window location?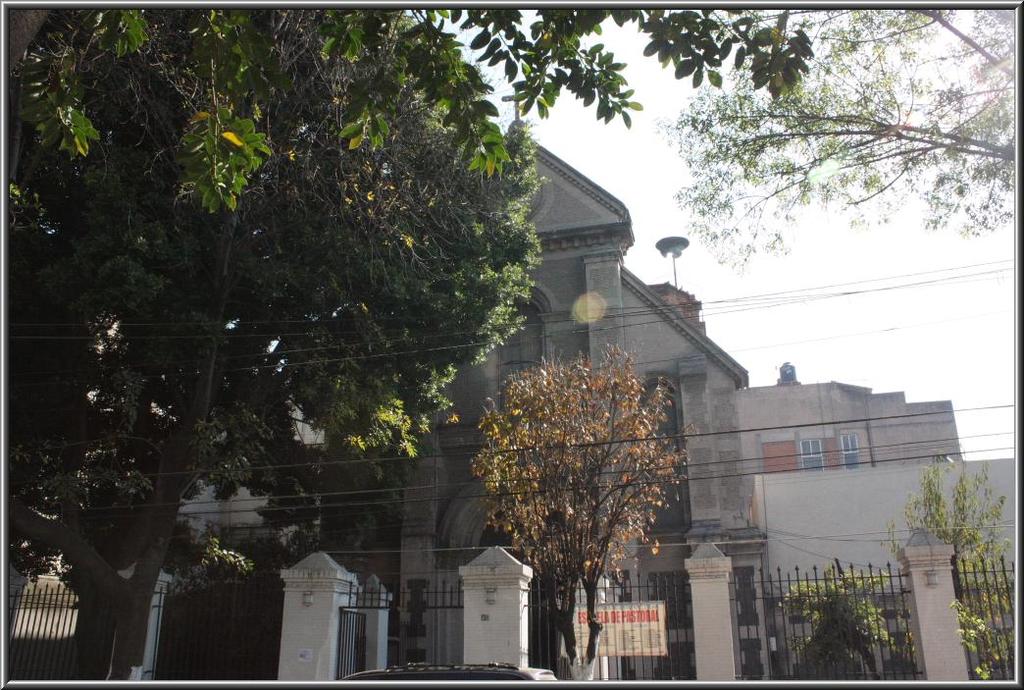
[left=646, top=394, right=682, bottom=530]
